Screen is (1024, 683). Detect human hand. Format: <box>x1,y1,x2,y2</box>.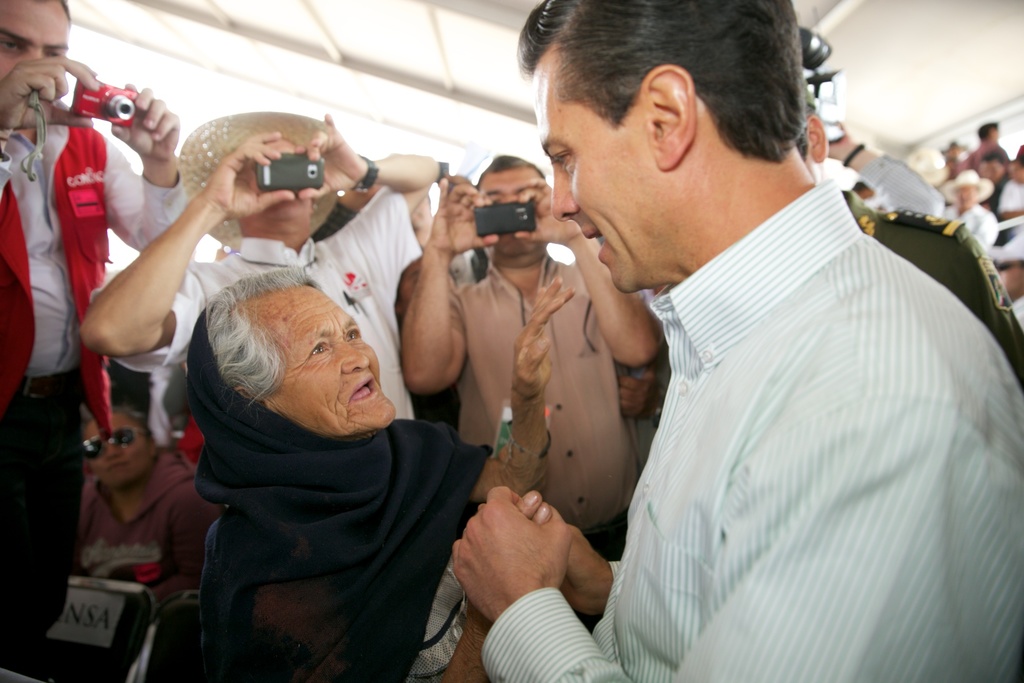
<box>0,55,104,130</box>.
